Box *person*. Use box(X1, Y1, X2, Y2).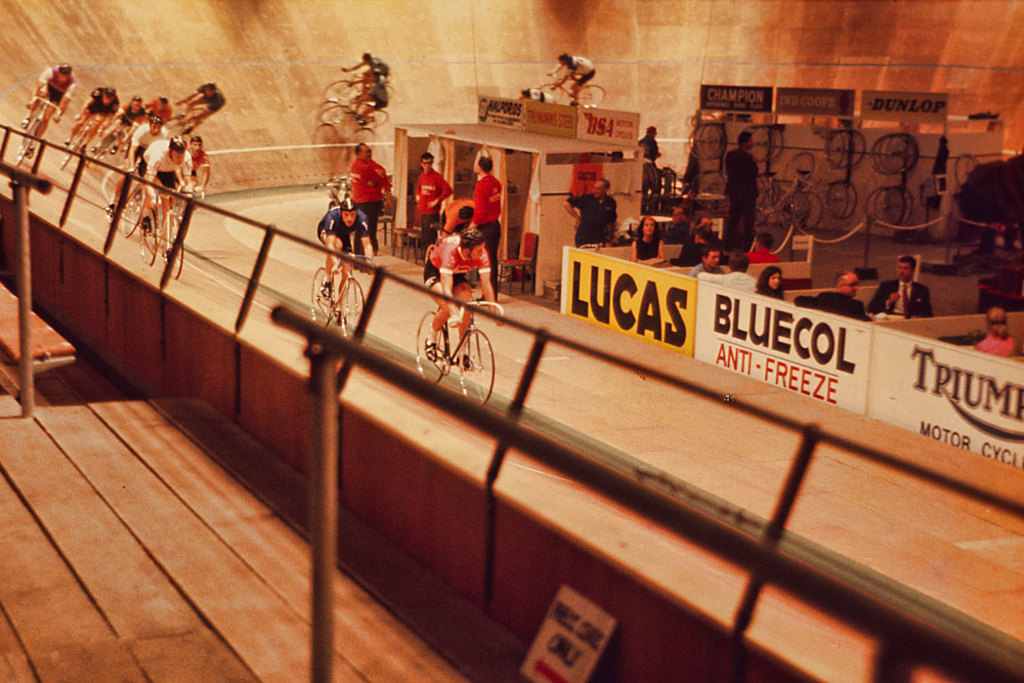
box(67, 84, 118, 160).
